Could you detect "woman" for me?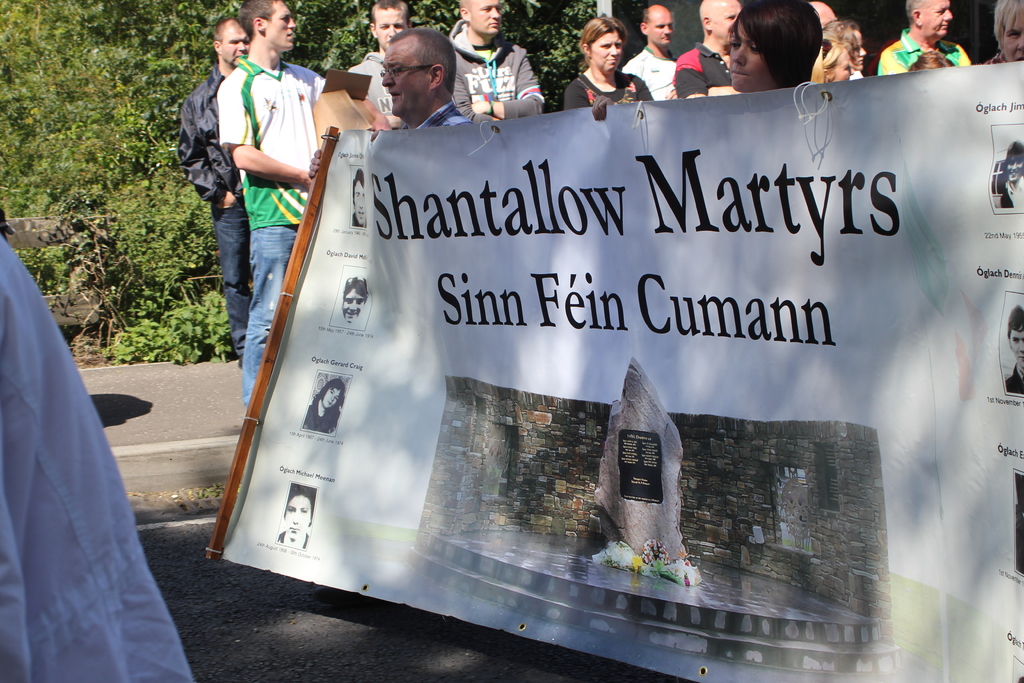
Detection result: [x1=304, y1=377, x2=346, y2=436].
